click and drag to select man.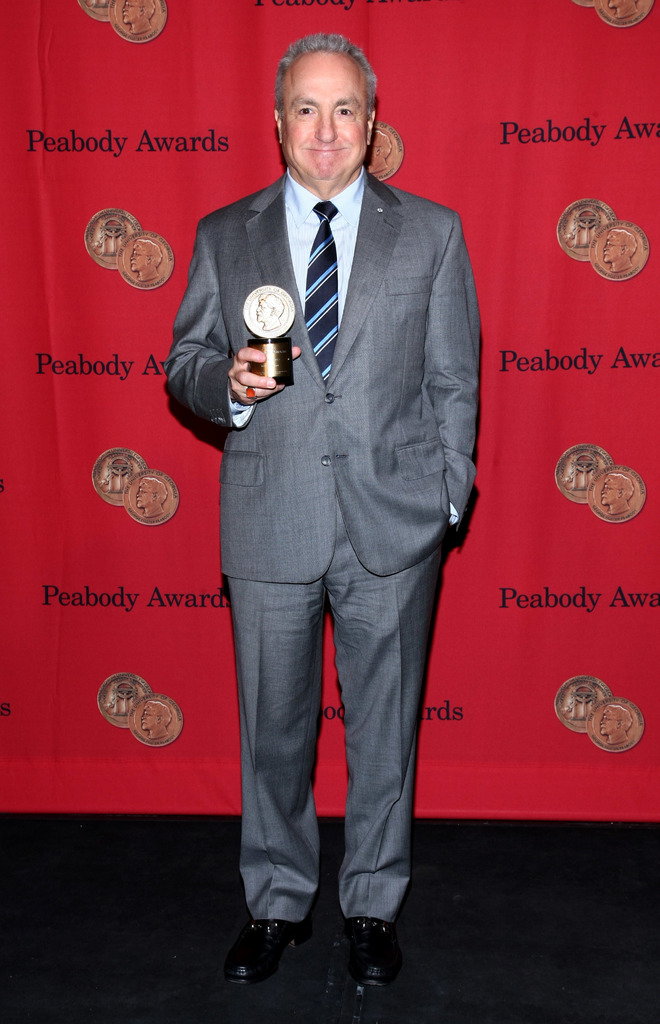
Selection: detection(596, 474, 636, 517).
